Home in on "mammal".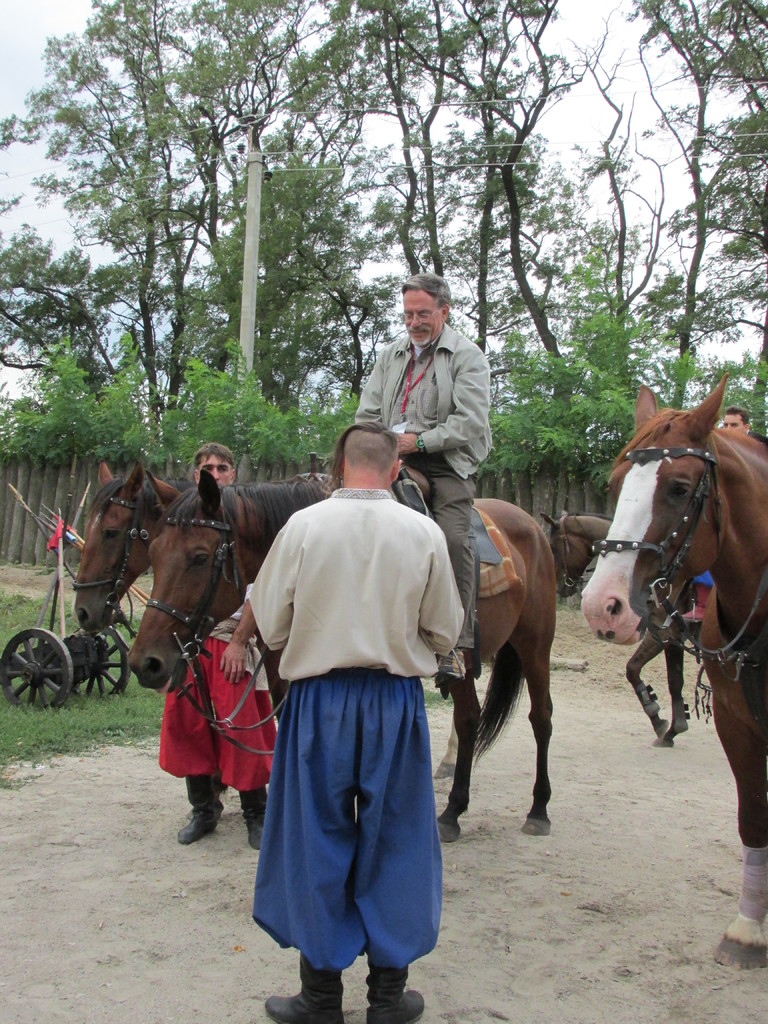
Homed in at <region>355, 273, 494, 683</region>.
